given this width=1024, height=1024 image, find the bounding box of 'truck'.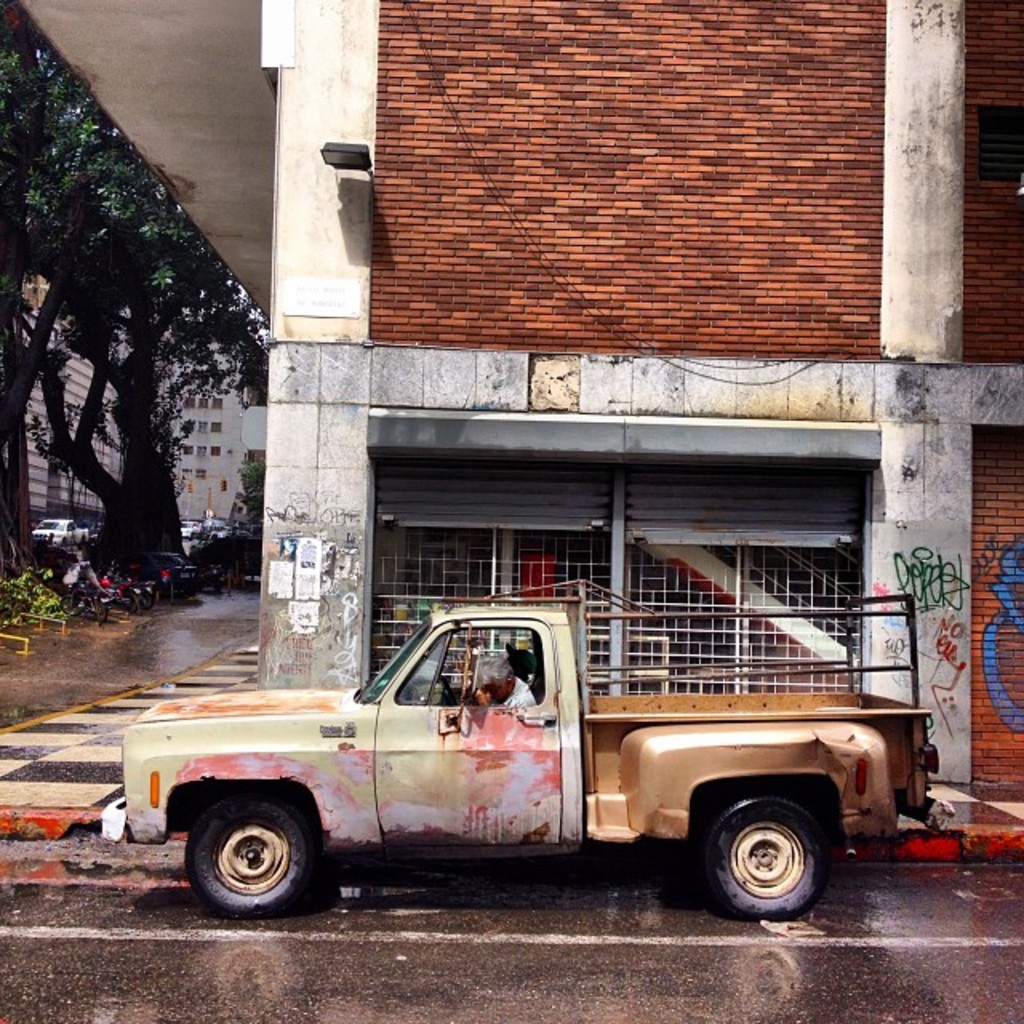
Rect(96, 576, 912, 941).
